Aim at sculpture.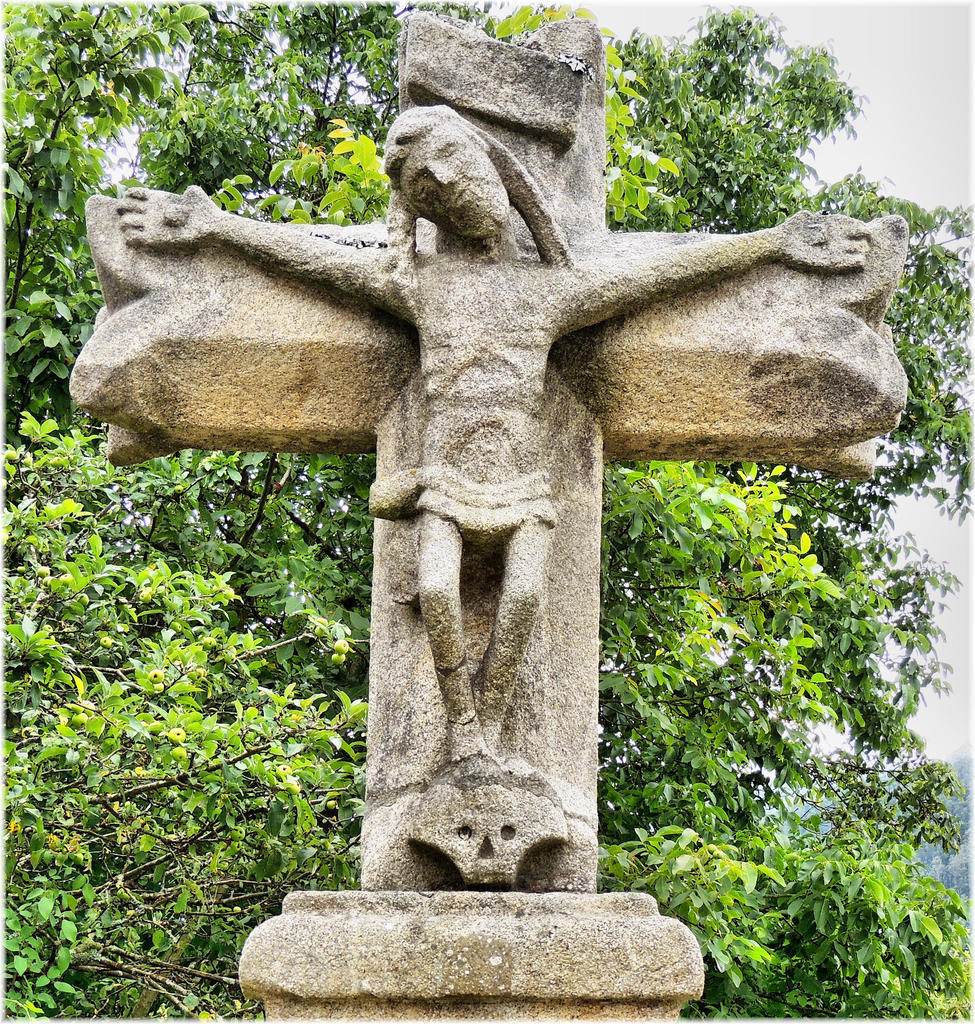
Aimed at bbox(90, 44, 896, 920).
